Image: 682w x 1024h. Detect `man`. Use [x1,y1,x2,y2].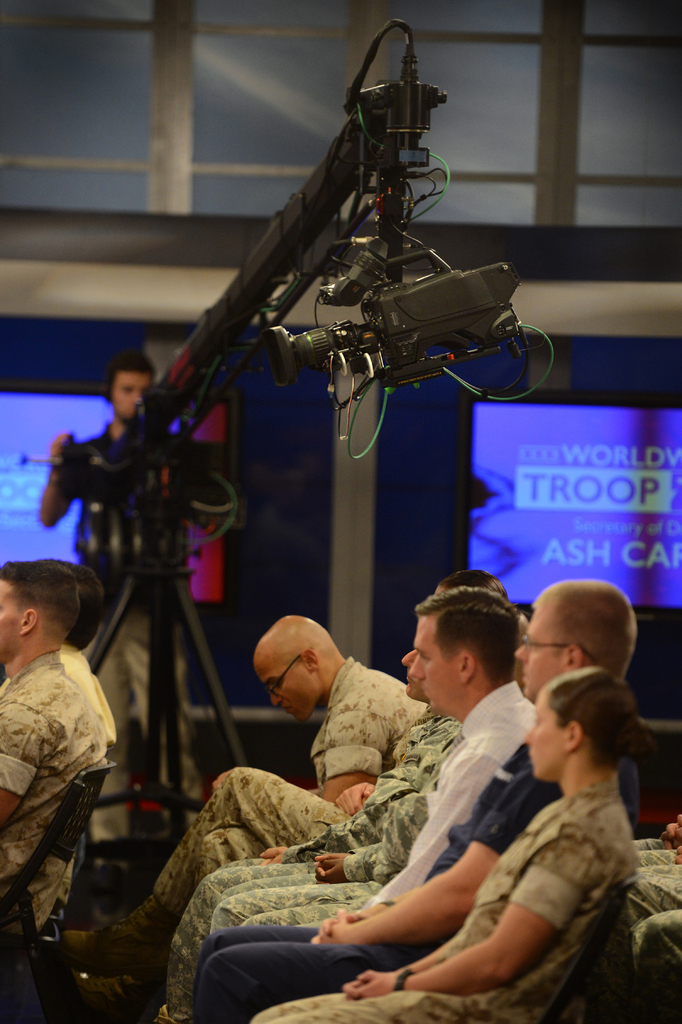
[35,354,237,888].
